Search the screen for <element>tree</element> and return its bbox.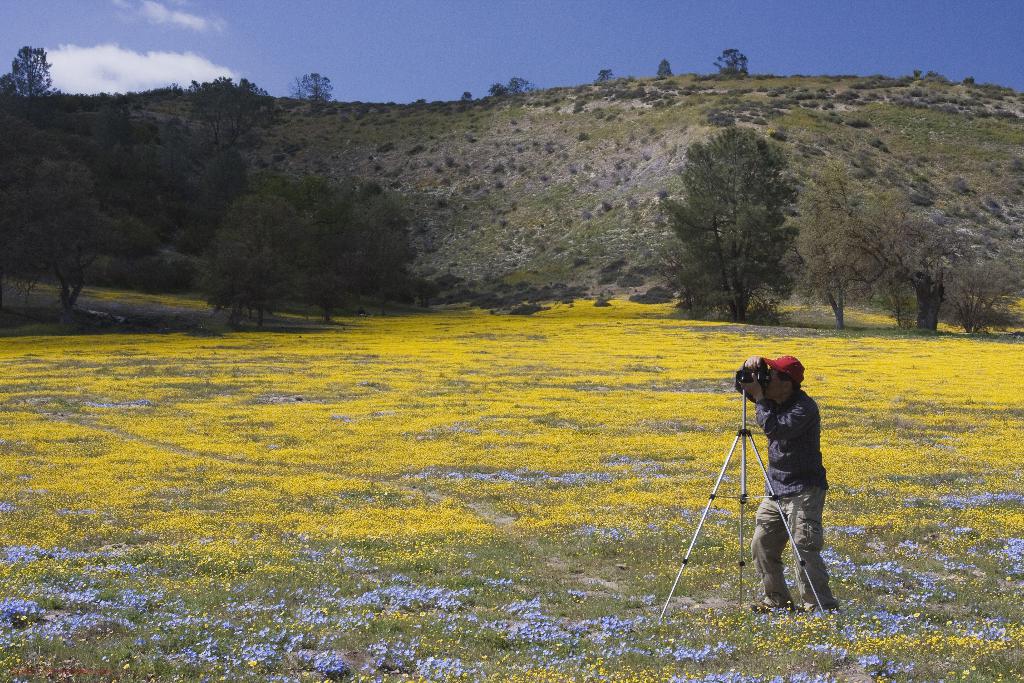
Found: (0,160,155,330).
